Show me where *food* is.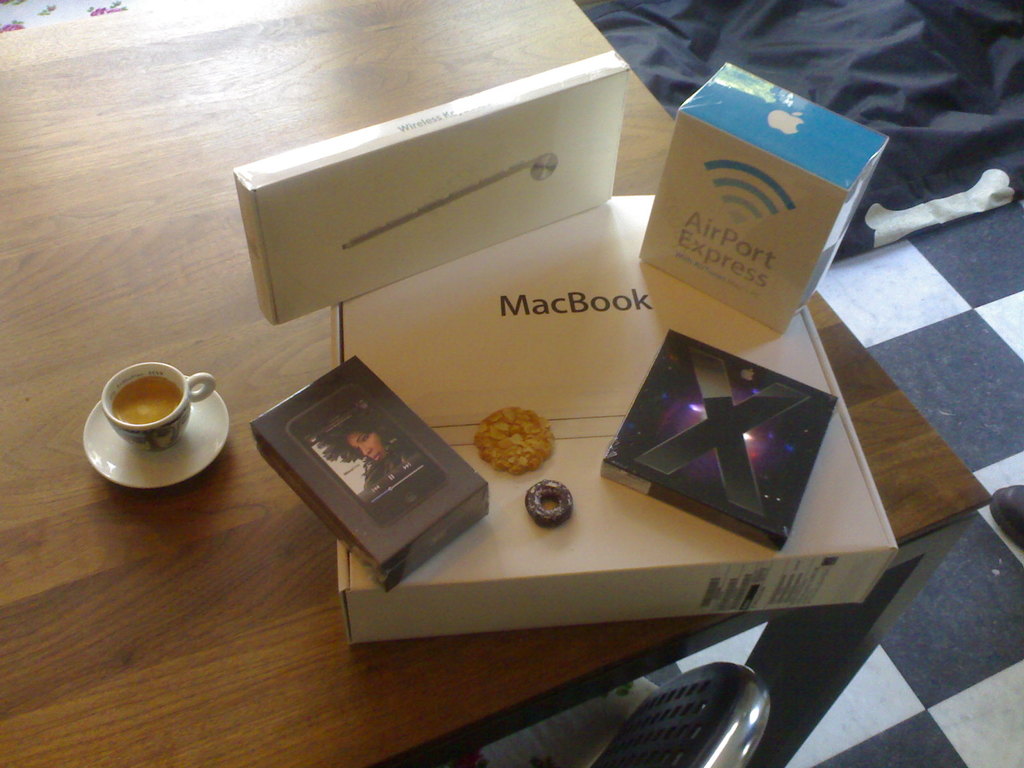
*food* is at left=477, top=404, right=550, bottom=474.
